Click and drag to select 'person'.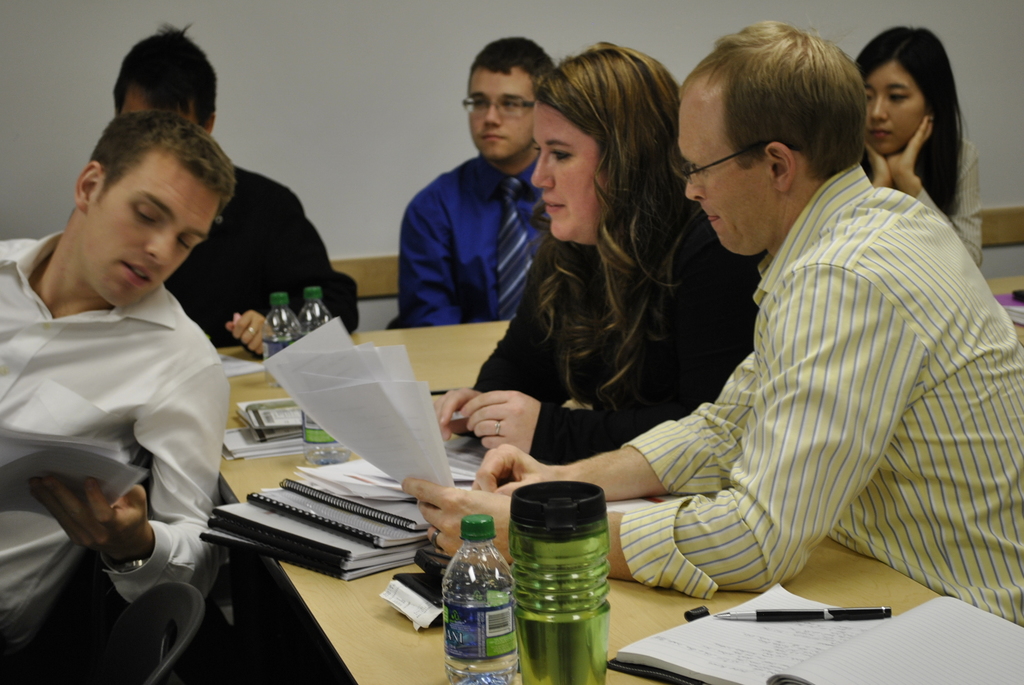
Selection: [436,38,762,461].
